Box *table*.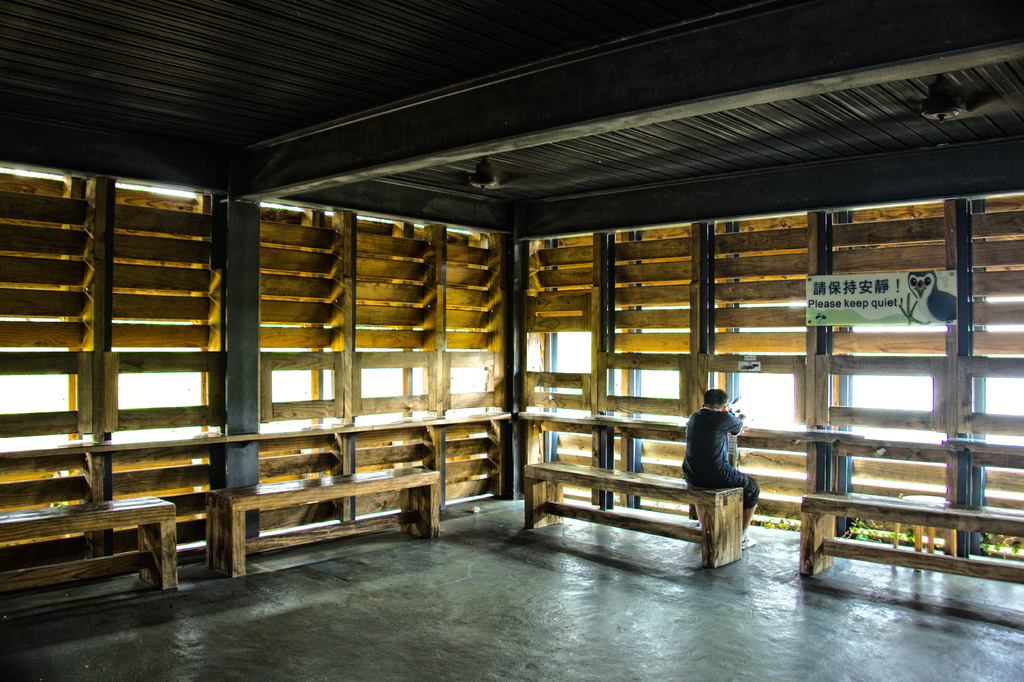
l=523, t=466, r=747, b=566.
